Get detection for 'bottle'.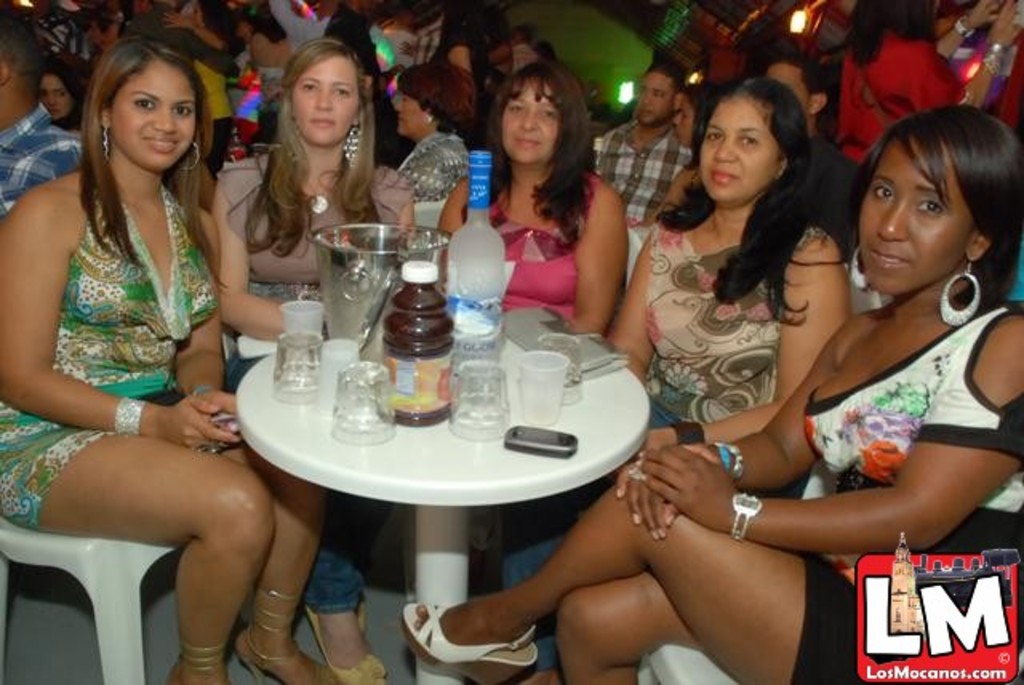
Detection: Rect(443, 150, 509, 352).
